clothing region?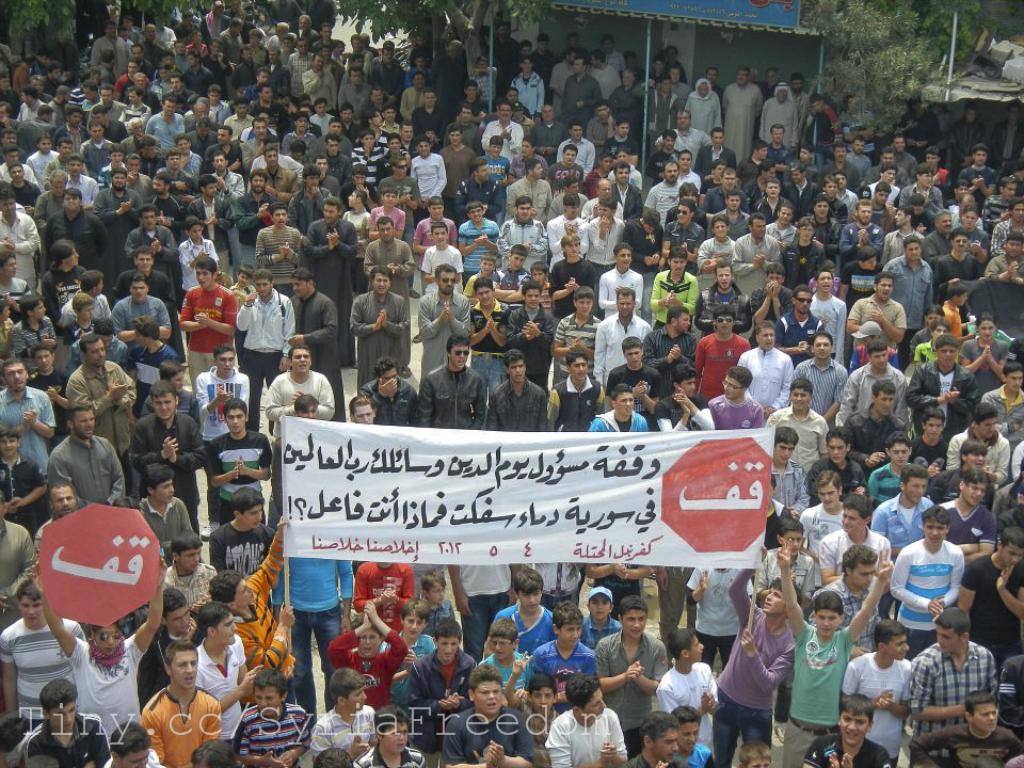
region(211, 170, 244, 195)
